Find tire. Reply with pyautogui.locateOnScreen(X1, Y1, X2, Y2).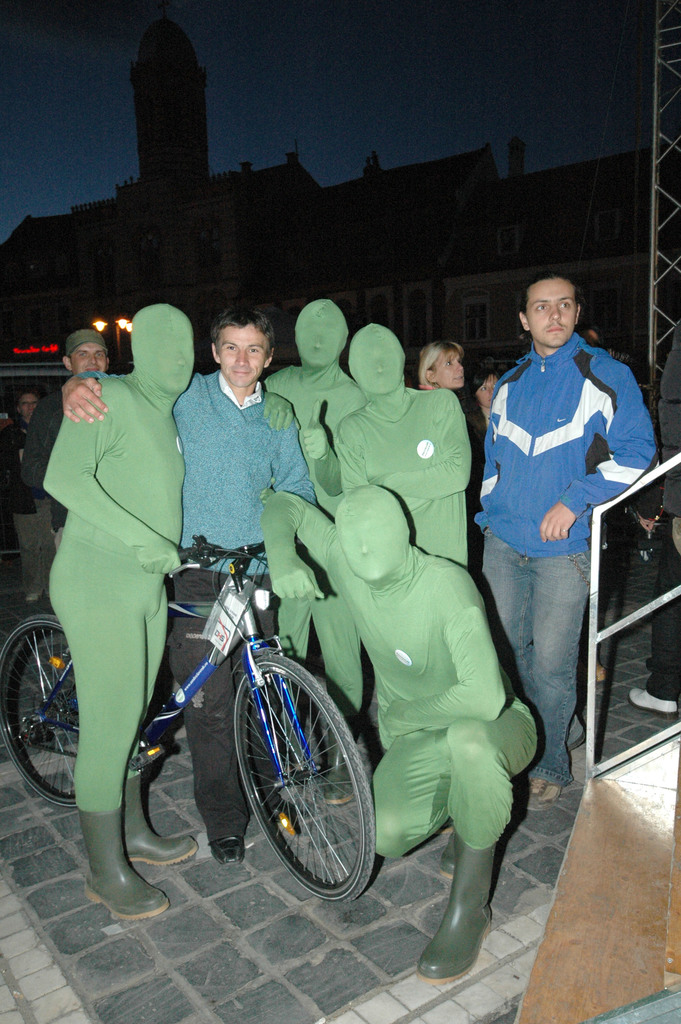
pyautogui.locateOnScreen(204, 623, 356, 911).
